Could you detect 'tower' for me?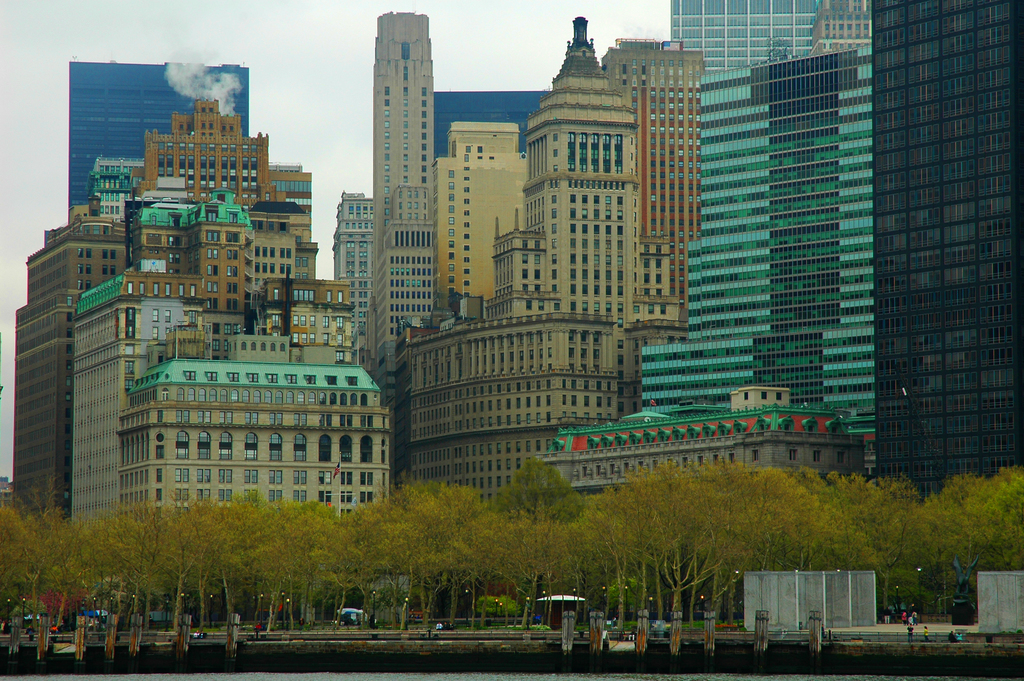
Detection result: 525/19/639/316.
